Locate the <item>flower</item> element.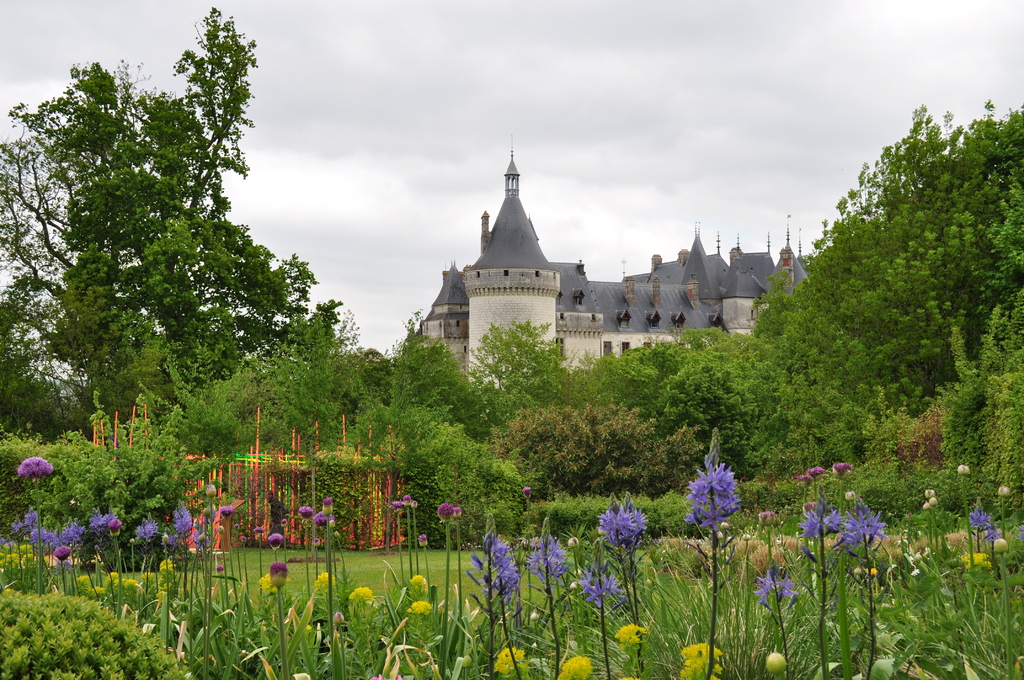
Element bbox: <bbox>748, 566, 796, 610</bbox>.
